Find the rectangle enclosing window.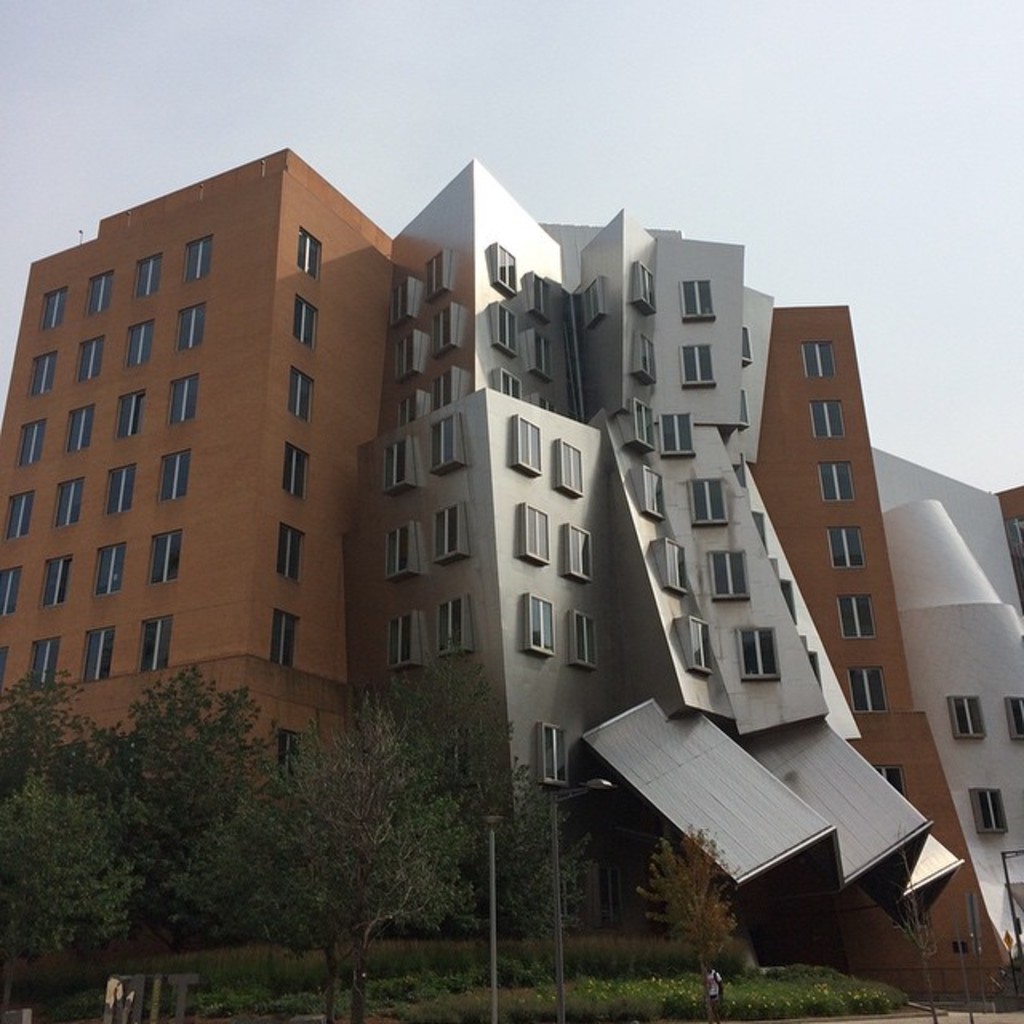
[left=430, top=360, right=459, bottom=414].
